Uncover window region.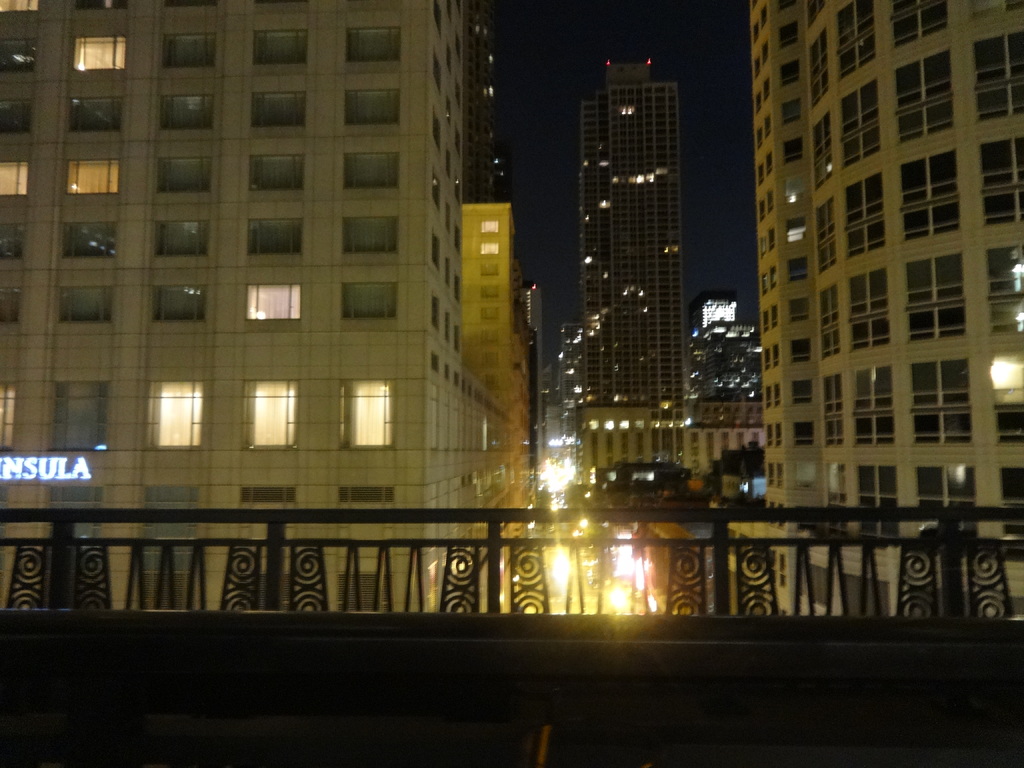
Uncovered: x1=454, y1=276, x2=460, y2=301.
